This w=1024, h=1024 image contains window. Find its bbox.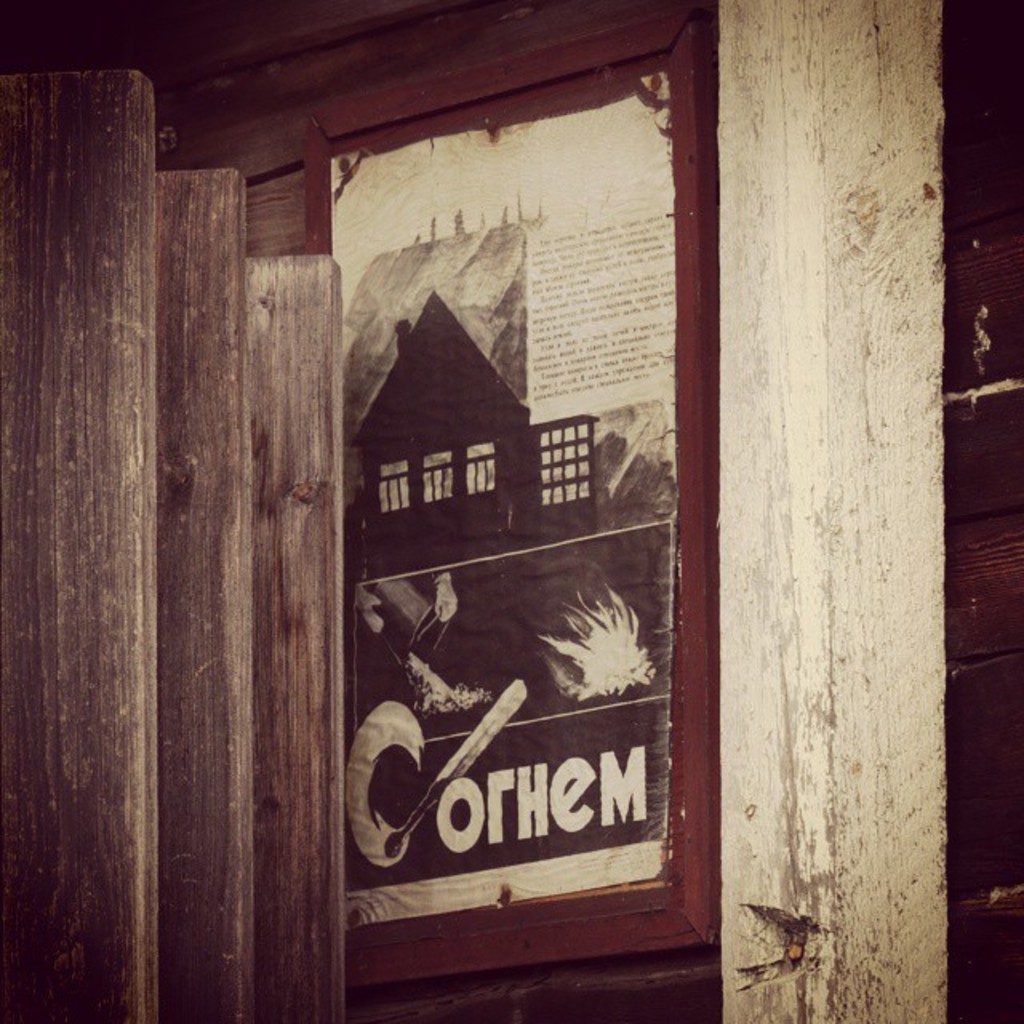
[469,442,499,498].
